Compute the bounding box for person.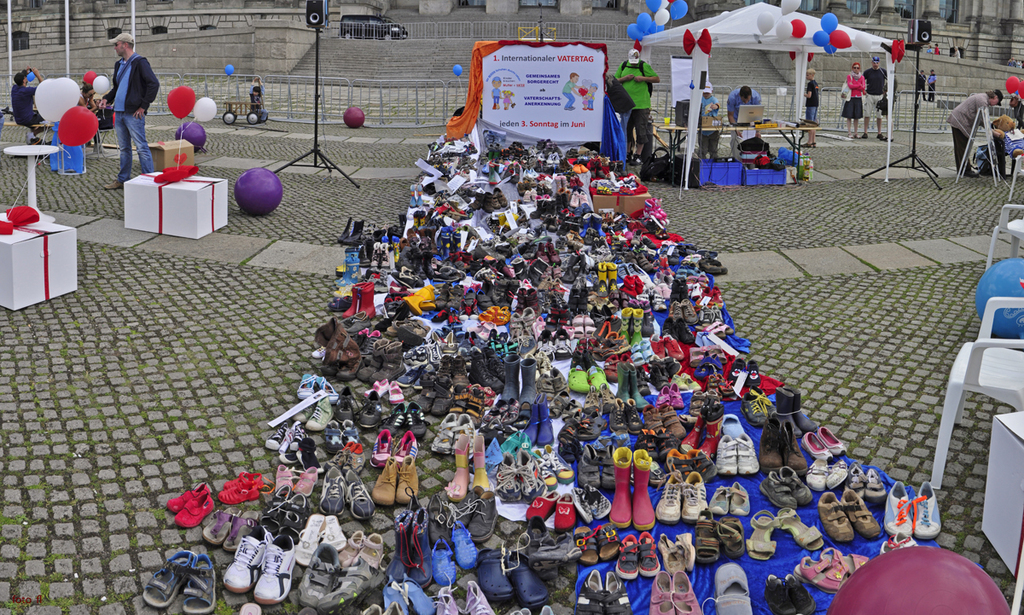
(867,55,893,142).
